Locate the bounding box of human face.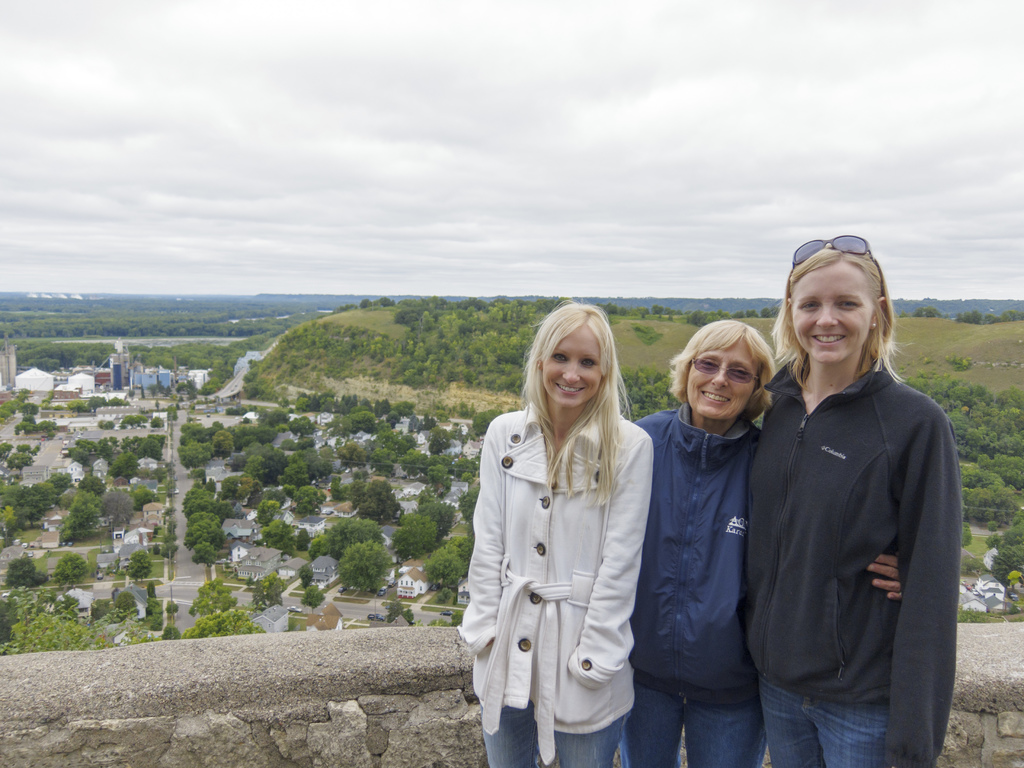
Bounding box: {"x1": 789, "y1": 257, "x2": 872, "y2": 365}.
